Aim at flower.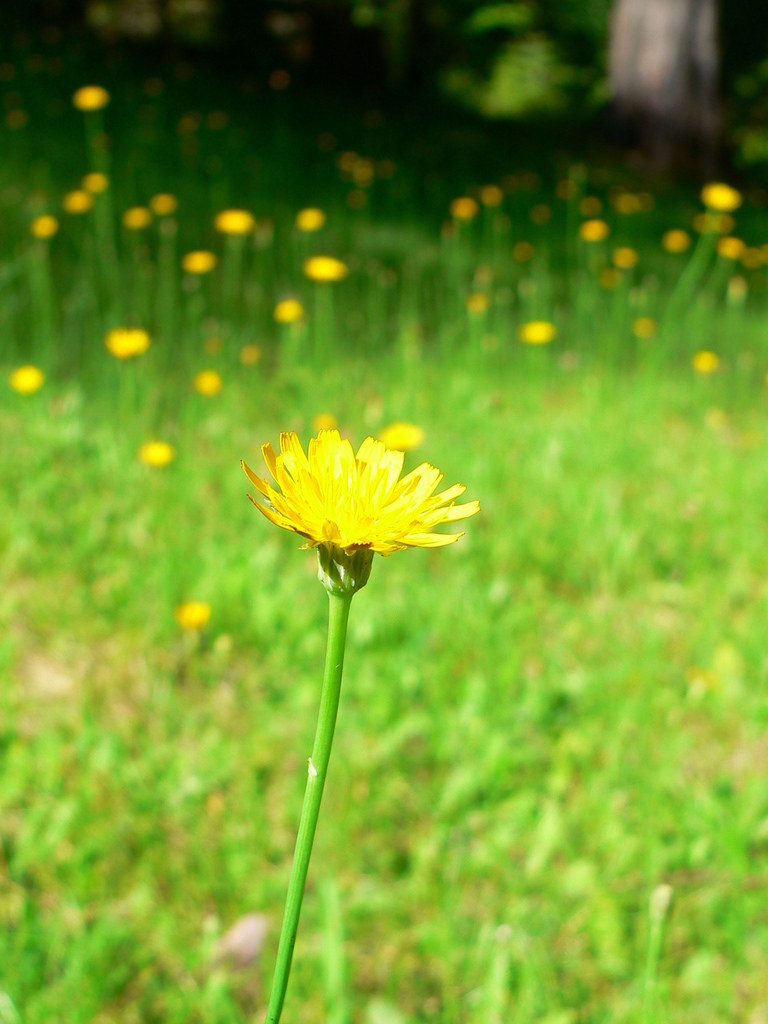
Aimed at pyautogui.locateOnScreen(65, 190, 89, 211).
